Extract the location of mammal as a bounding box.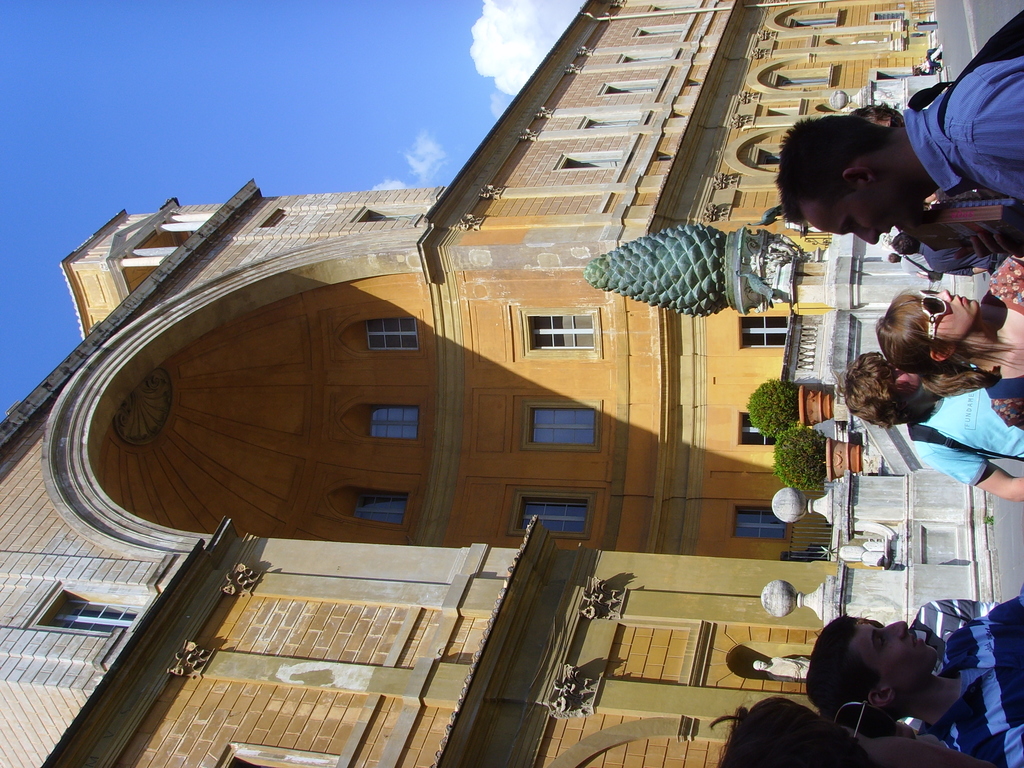
left=888, top=206, right=1021, bottom=276.
